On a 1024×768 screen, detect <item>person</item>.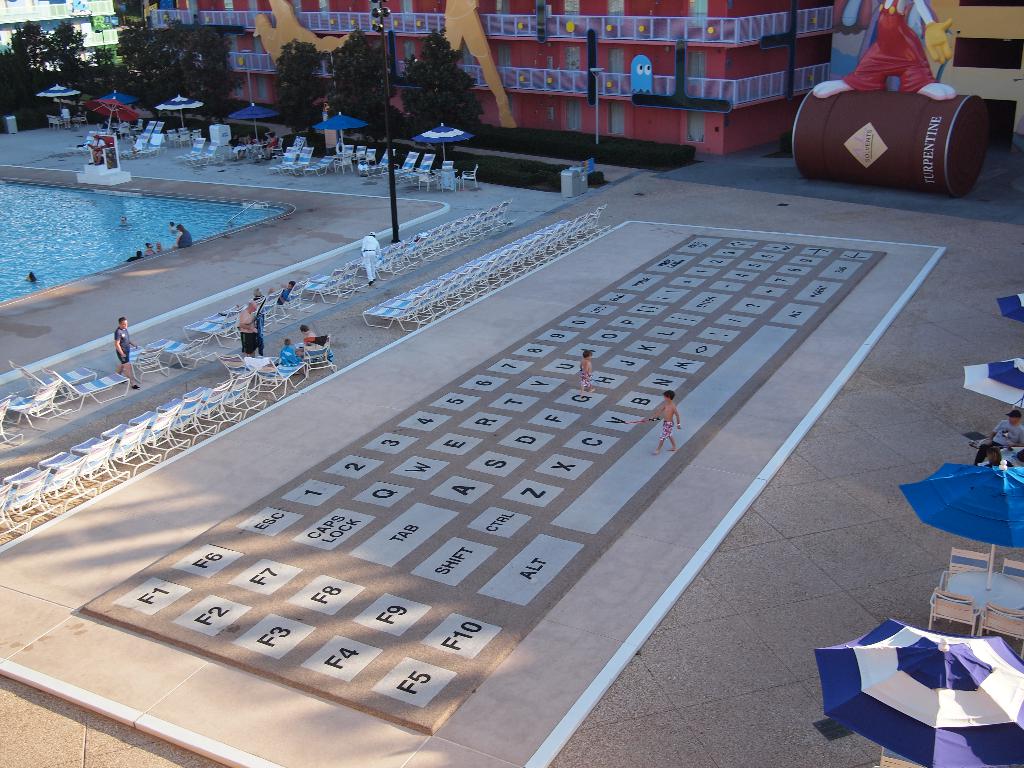
bbox=(270, 340, 303, 369).
